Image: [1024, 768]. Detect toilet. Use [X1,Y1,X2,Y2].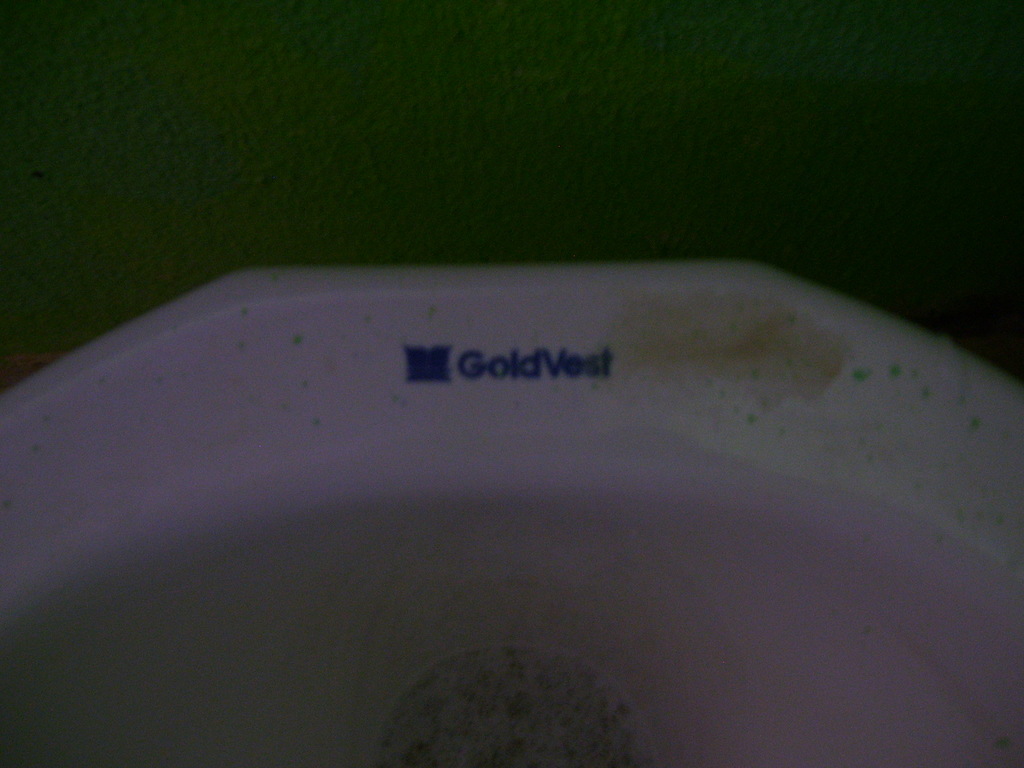
[0,259,1023,767].
